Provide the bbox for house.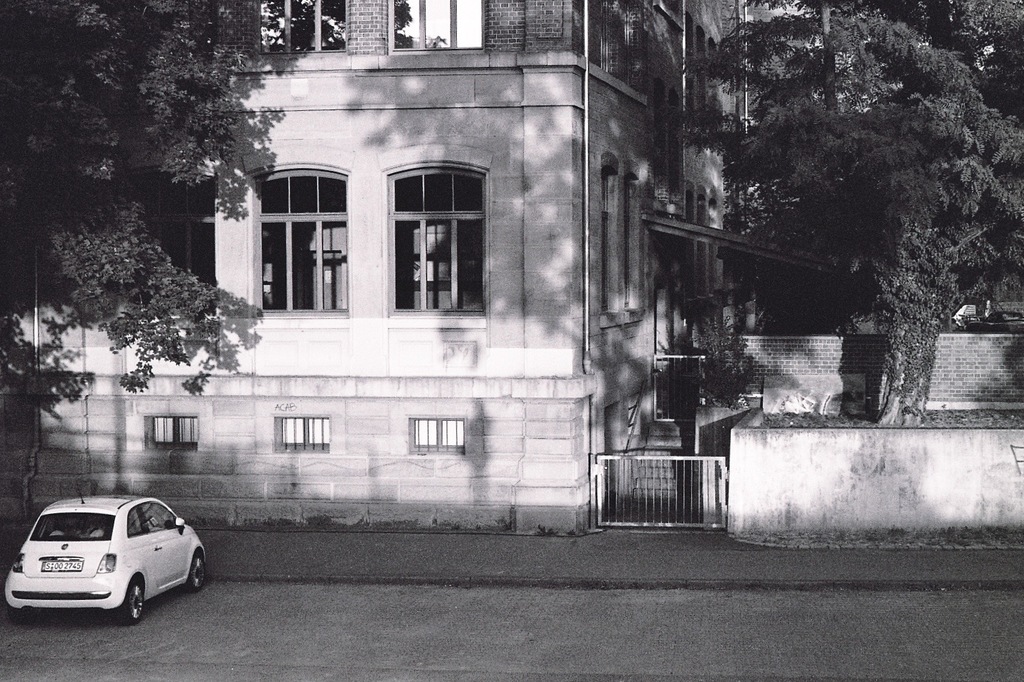
box=[0, 0, 757, 538].
